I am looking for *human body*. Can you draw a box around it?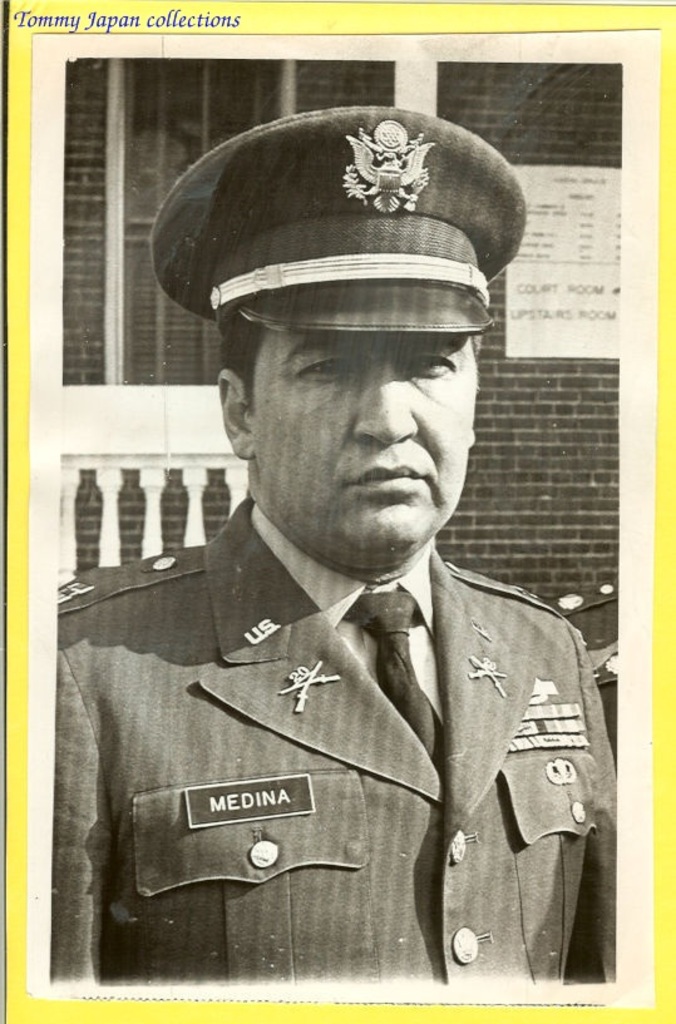
Sure, the bounding box is {"x1": 51, "y1": 315, "x2": 620, "y2": 988}.
